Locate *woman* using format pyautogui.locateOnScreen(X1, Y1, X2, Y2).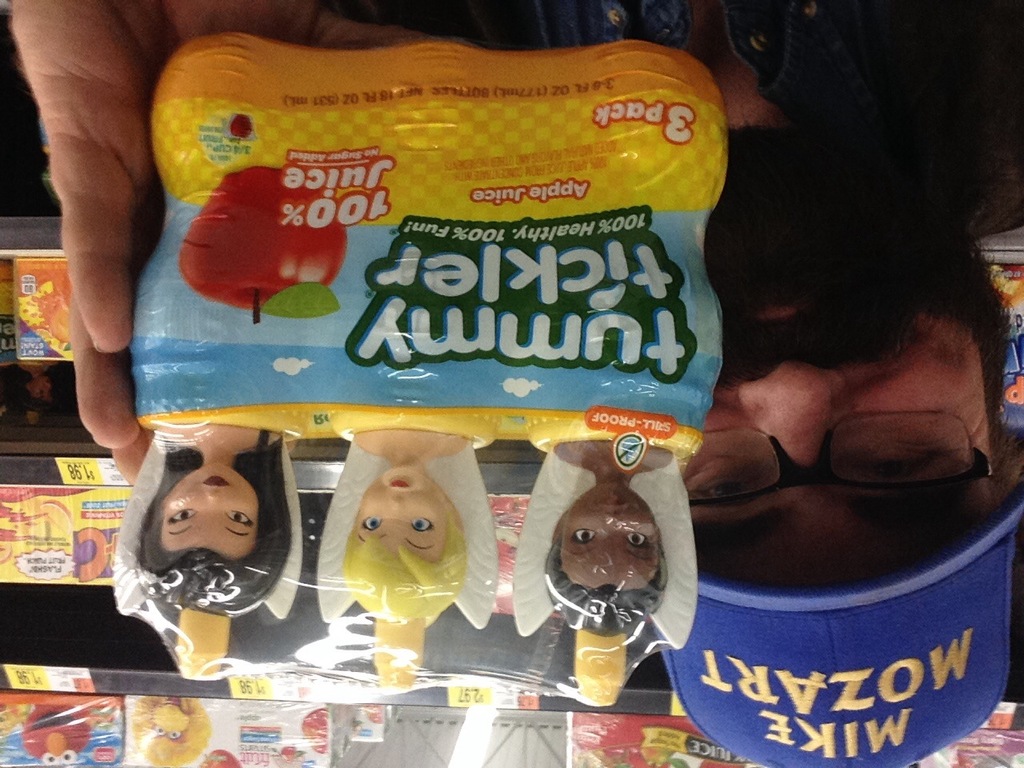
pyautogui.locateOnScreen(541, 434, 678, 642).
